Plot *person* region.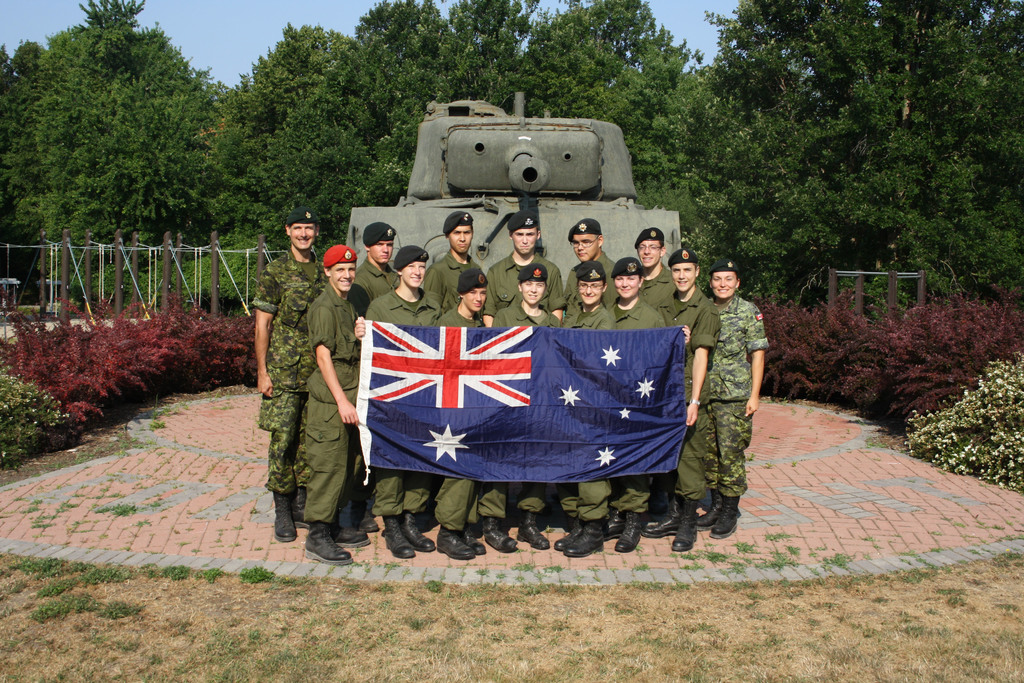
Plotted at (362, 244, 441, 563).
